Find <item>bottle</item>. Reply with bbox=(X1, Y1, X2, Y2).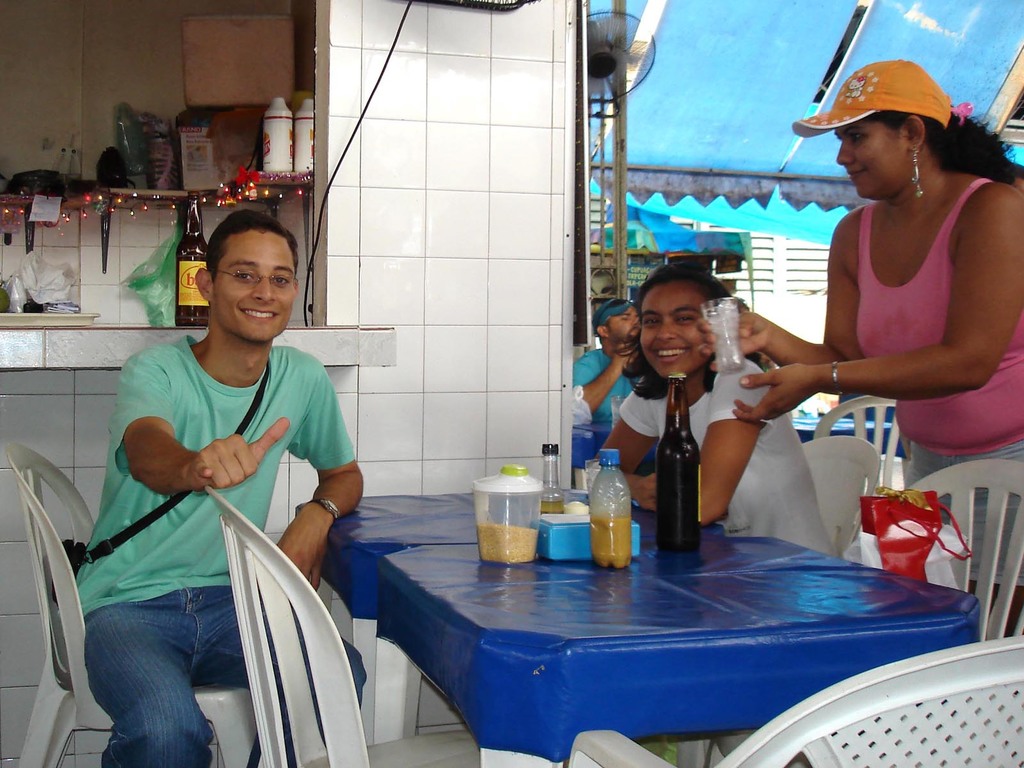
bbox=(294, 95, 313, 178).
